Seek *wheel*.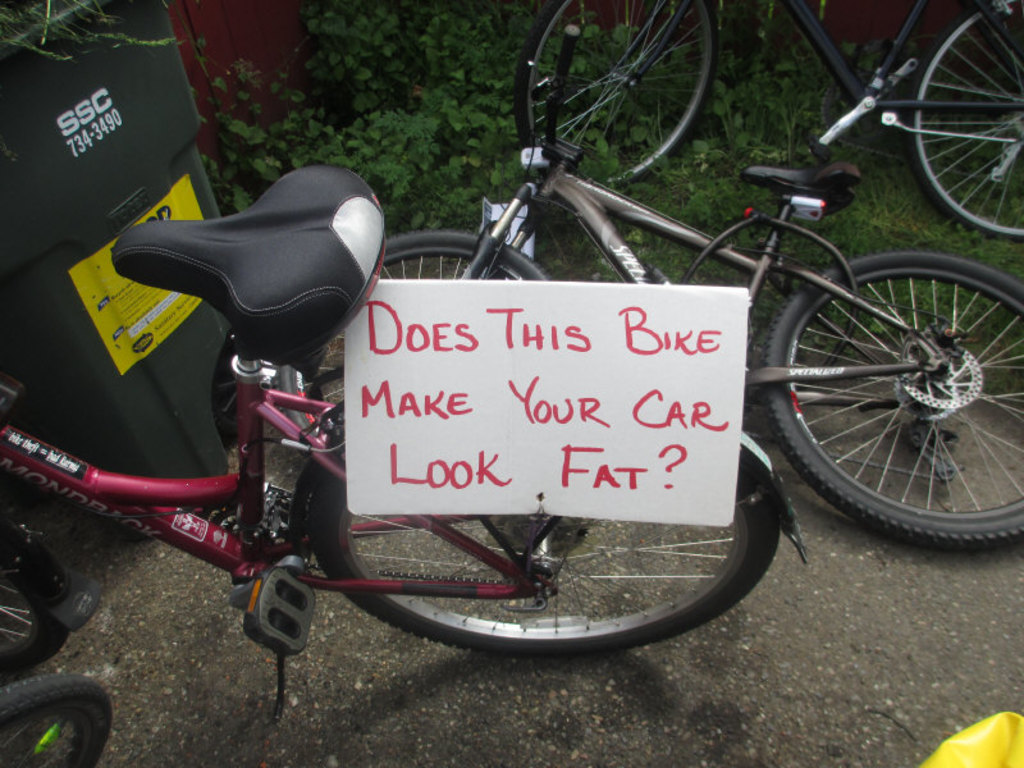
[0,550,70,669].
